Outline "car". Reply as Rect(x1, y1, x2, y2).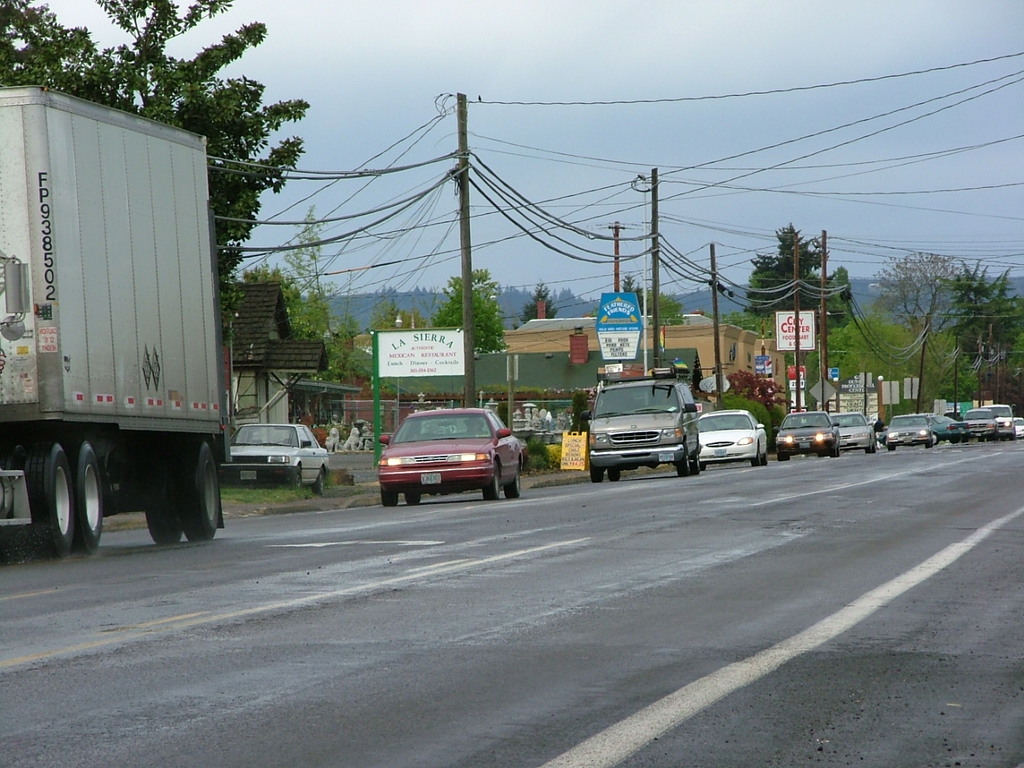
Rect(831, 410, 877, 454).
